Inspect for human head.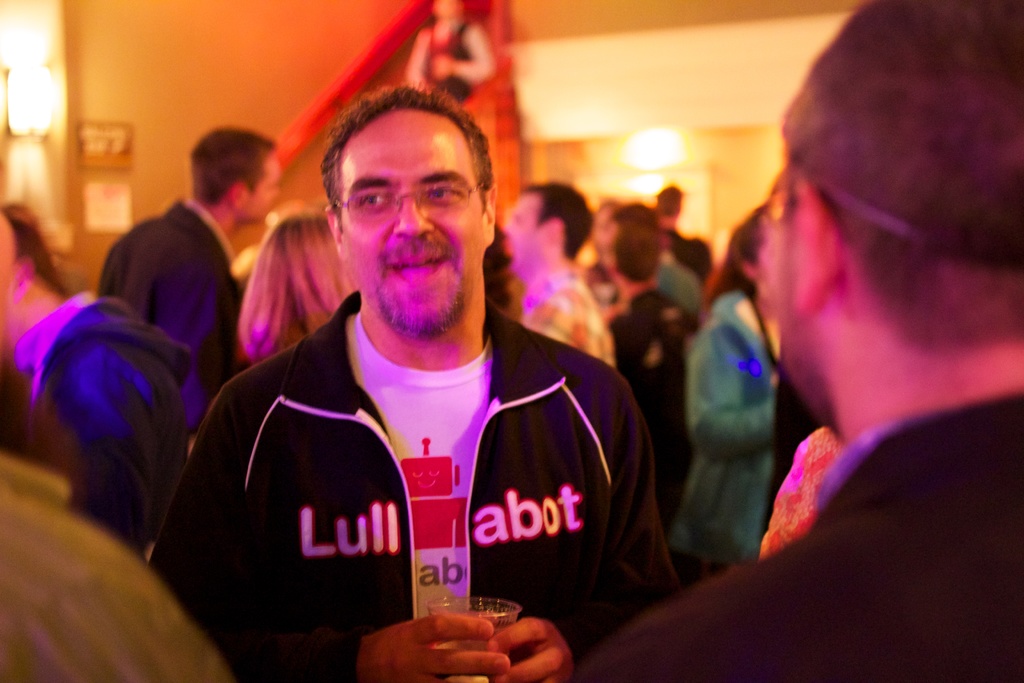
Inspection: l=322, t=84, r=500, b=347.
